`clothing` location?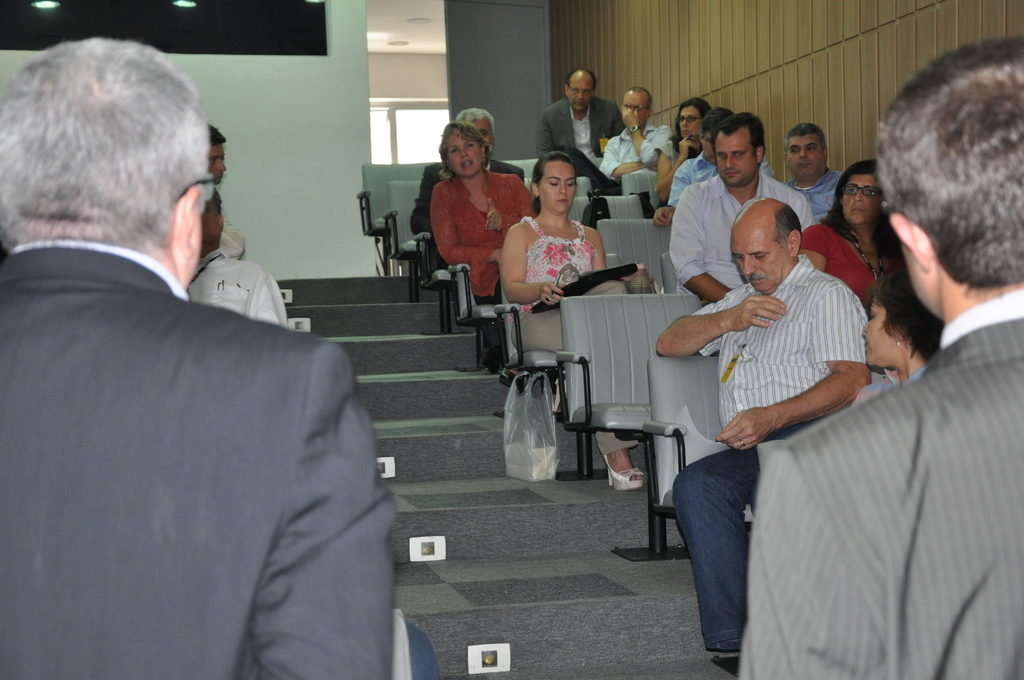
0 239 396 679
